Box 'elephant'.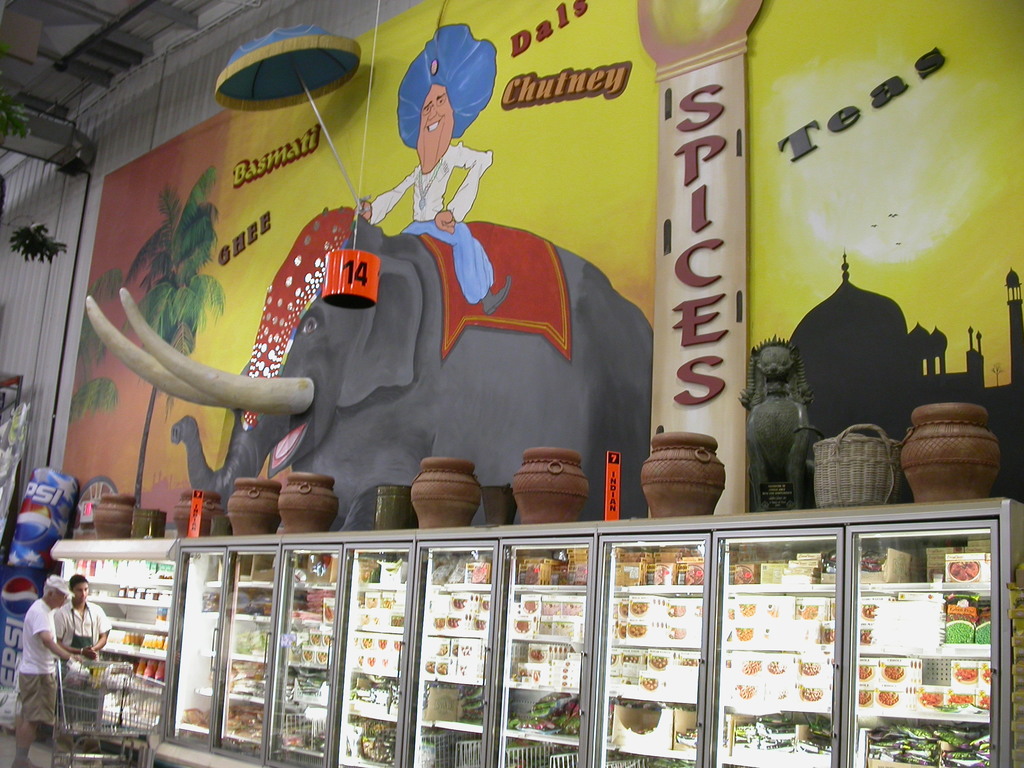
bbox=[95, 108, 728, 529].
